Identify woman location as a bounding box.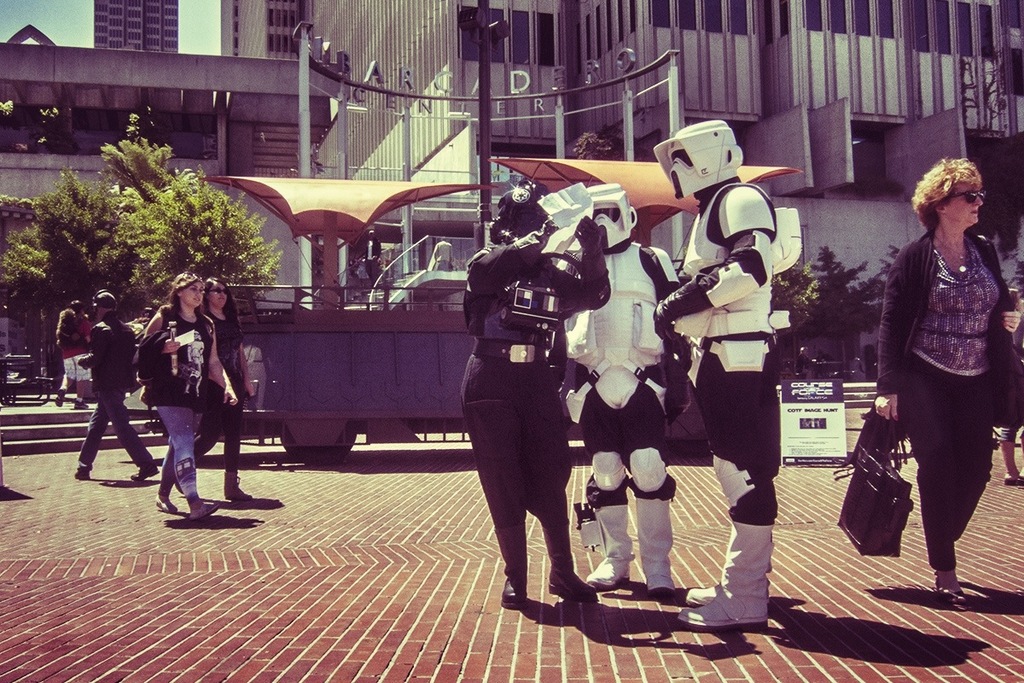
<box>176,273,256,501</box>.
